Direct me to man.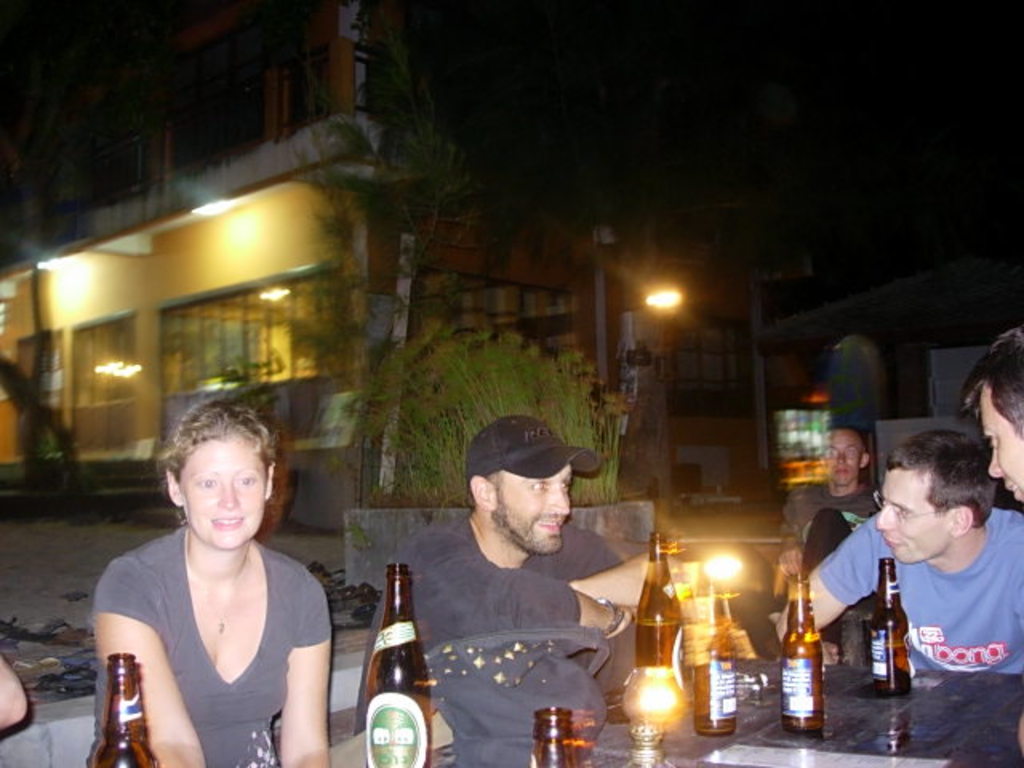
Direction: bbox=(784, 426, 886, 590).
